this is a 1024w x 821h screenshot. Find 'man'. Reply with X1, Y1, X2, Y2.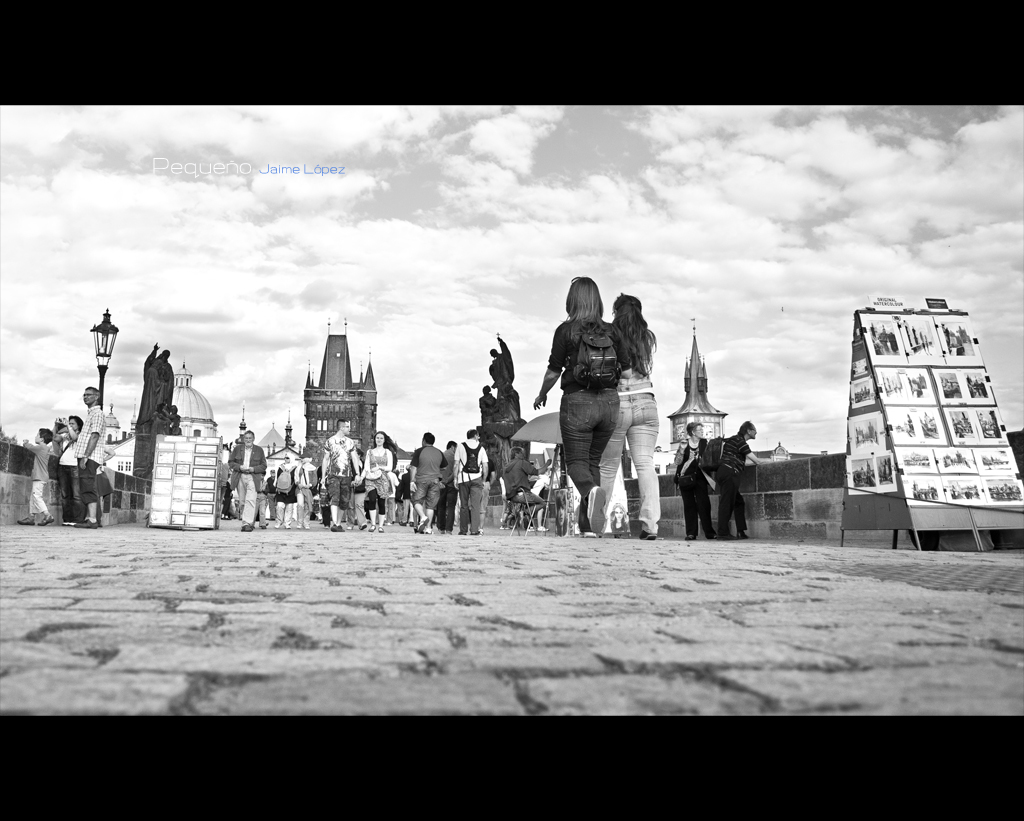
409, 429, 447, 531.
